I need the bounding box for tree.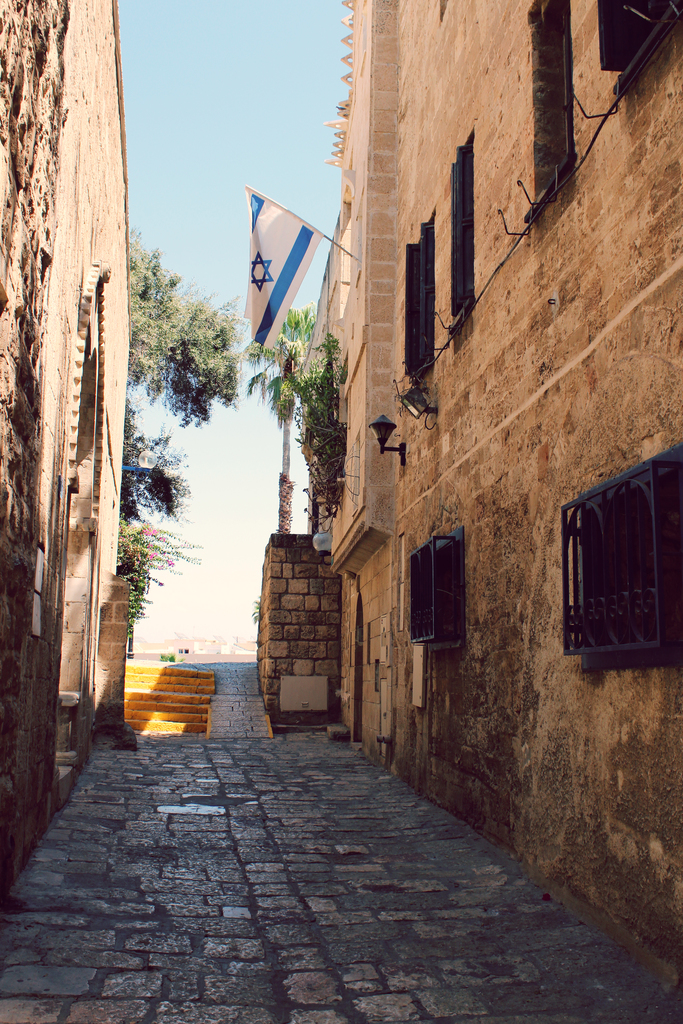
Here it is: 117 236 235 431.
